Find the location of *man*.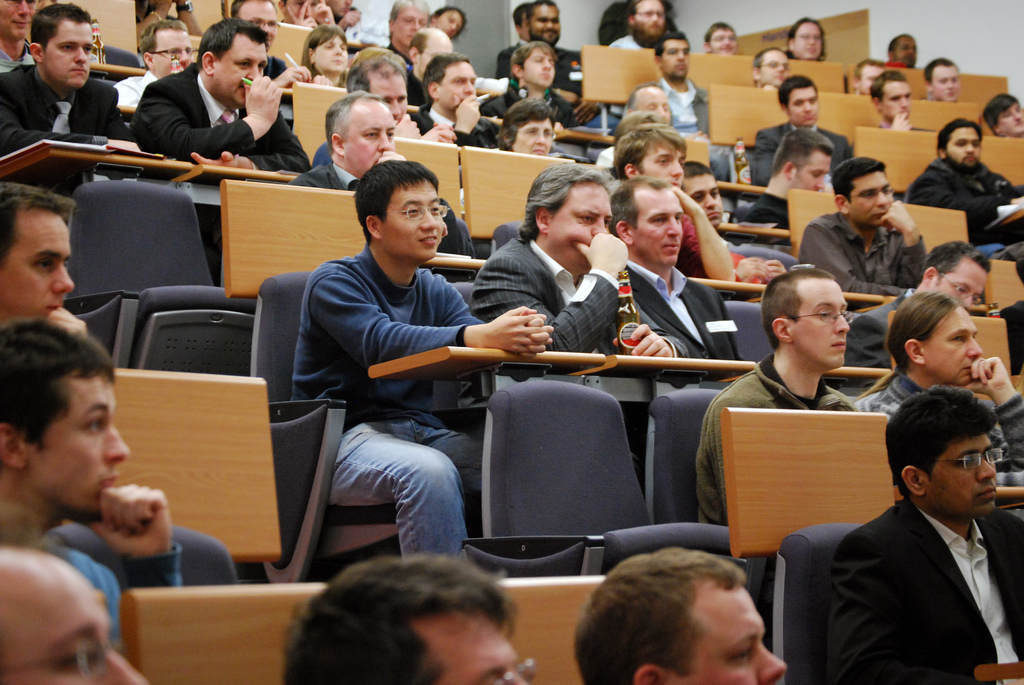
Location: (x1=728, y1=134, x2=844, y2=261).
